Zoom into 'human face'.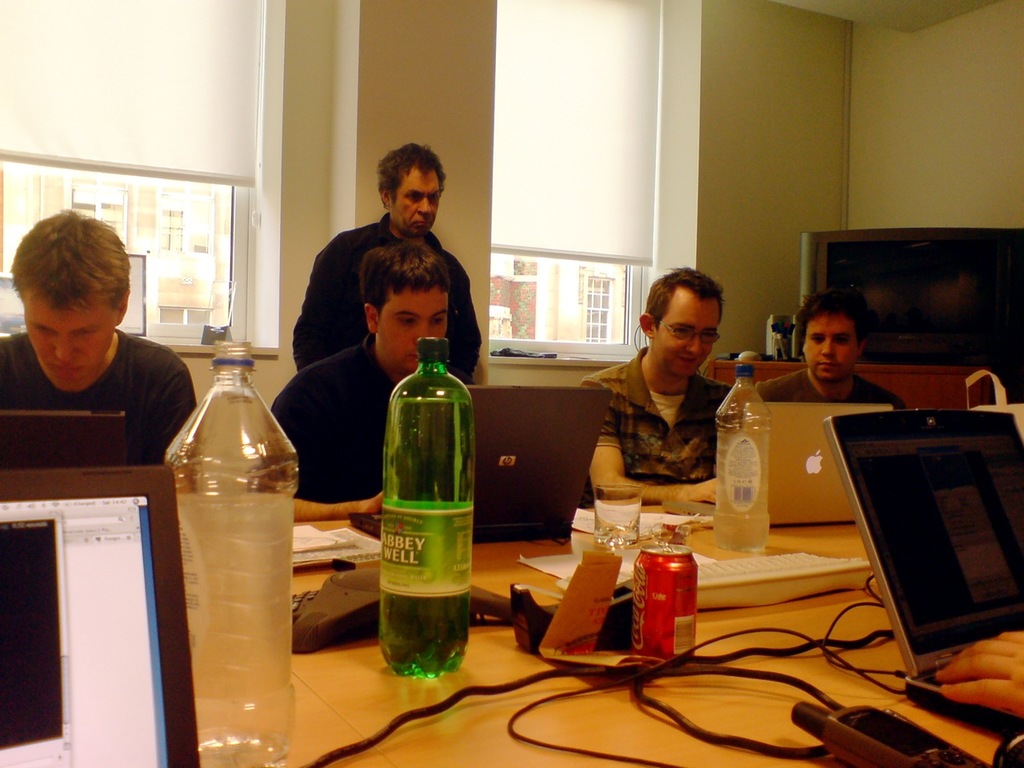
Zoom target: select_region(19, 286, 114, 387).
